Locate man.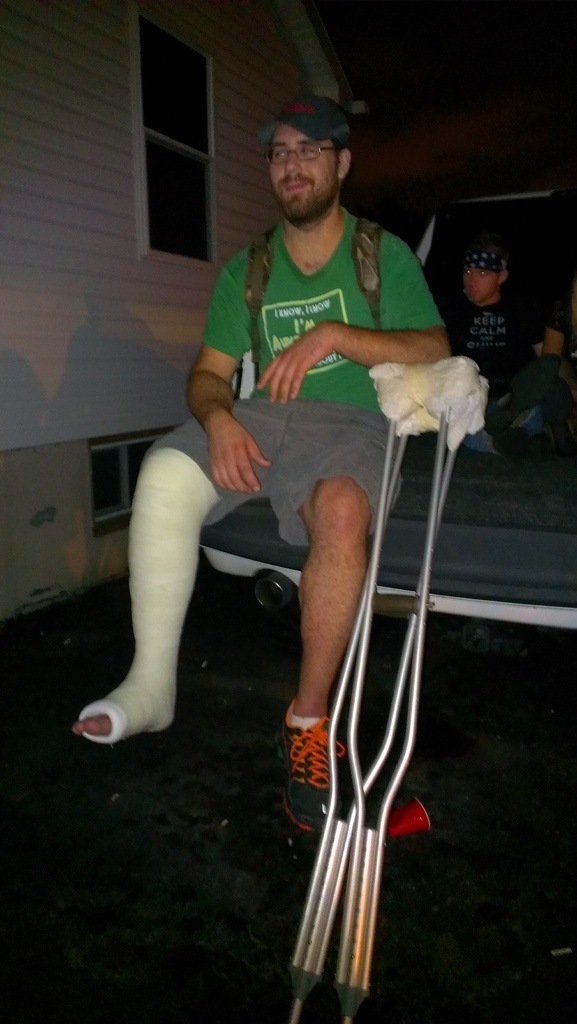
Bounding box: select_region(65, 58, 445, 789).
